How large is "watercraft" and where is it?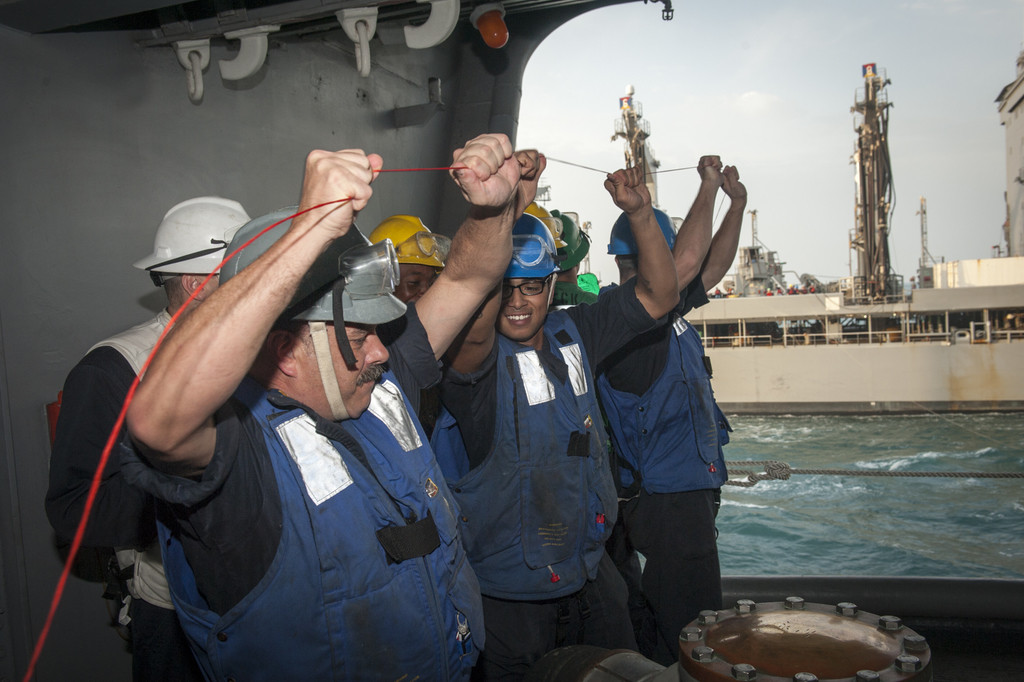
Bounding box: x1=685 y1=65 x2=1023 y2=416.
